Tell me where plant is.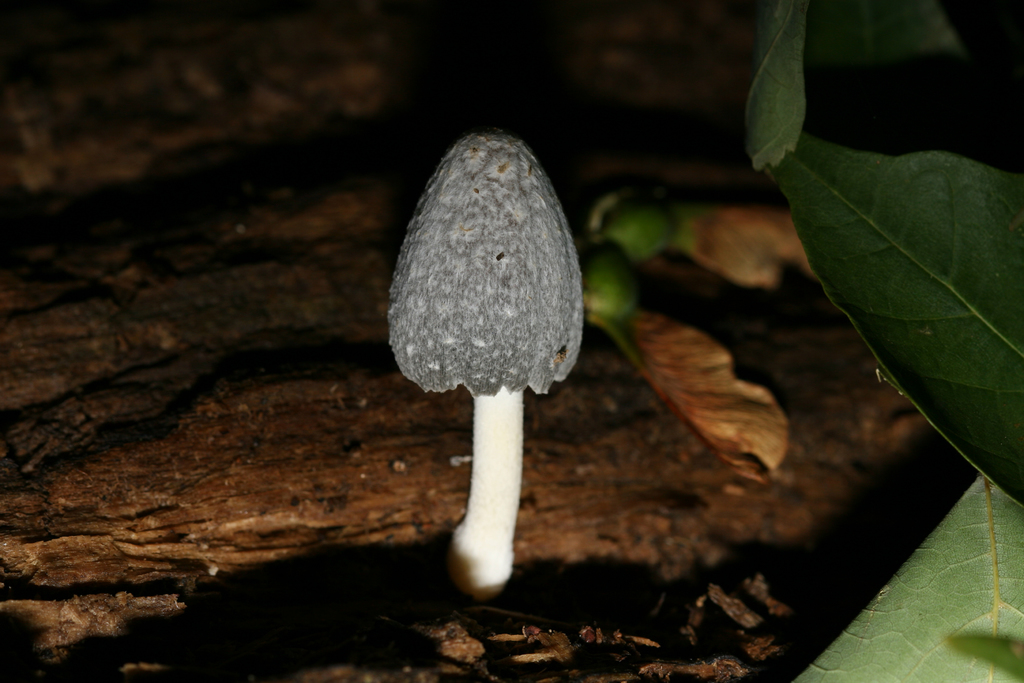
plant is at <region>751, 0, 1023, 682</region>.
